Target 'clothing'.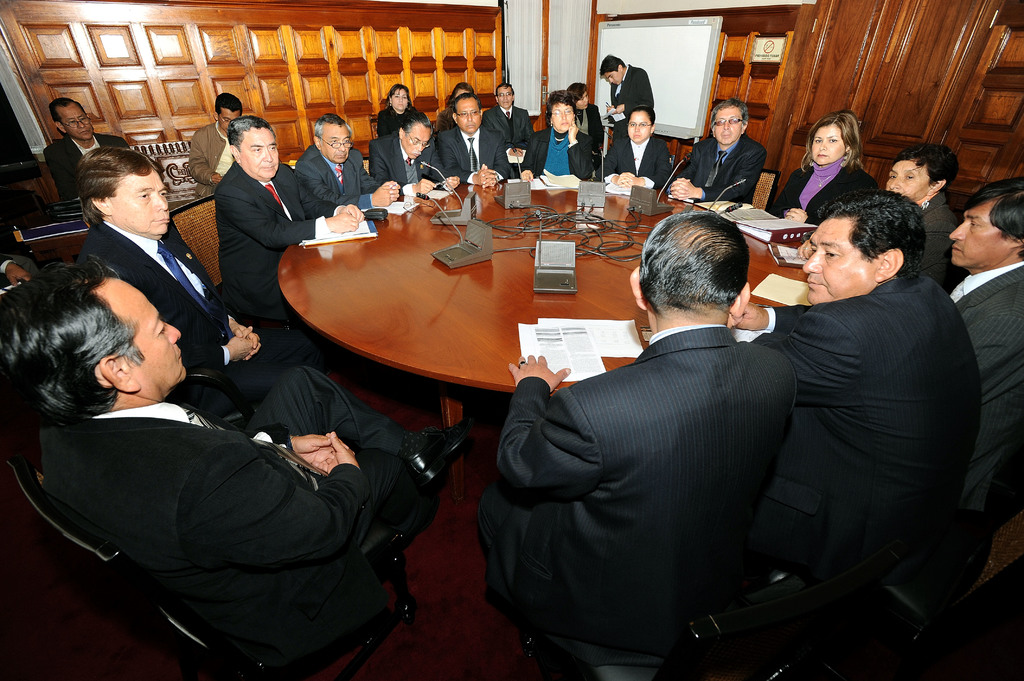
Target region: (x1=37, y1=136, x2=128, y2=210).
